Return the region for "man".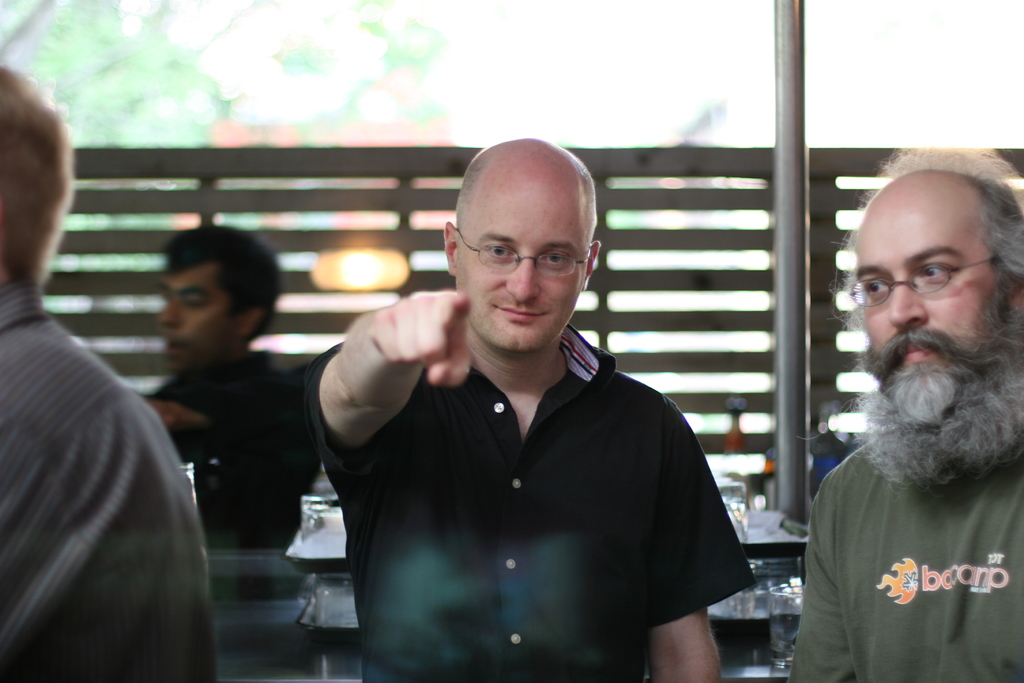
rect(0, 64, 211, 682).
